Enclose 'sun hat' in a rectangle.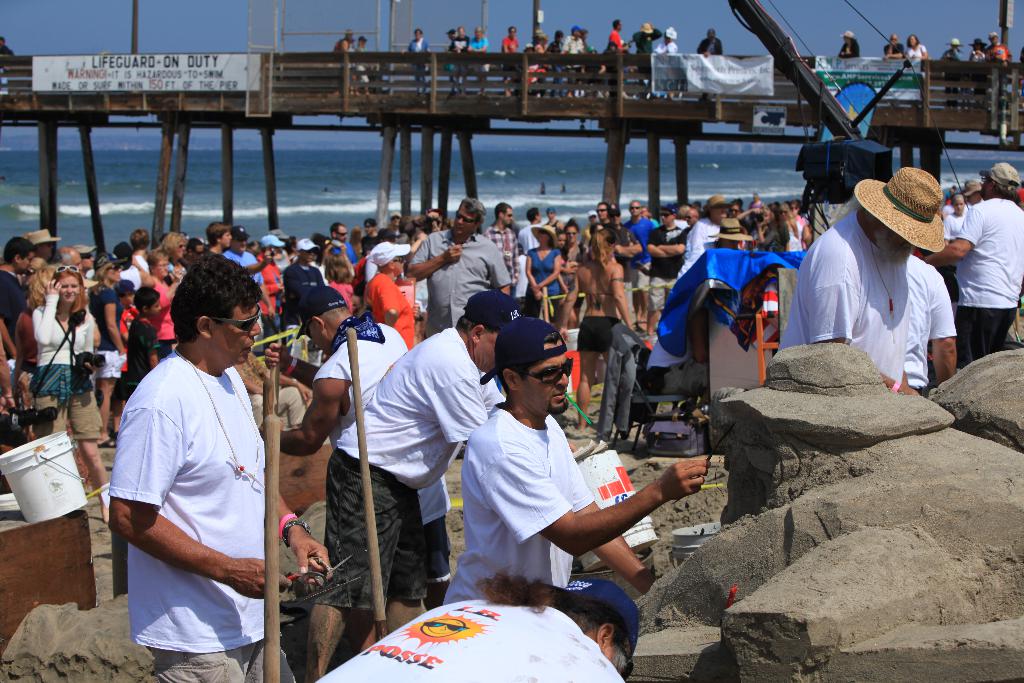
(x1=110, y1=273, x2=138, y2=293).
